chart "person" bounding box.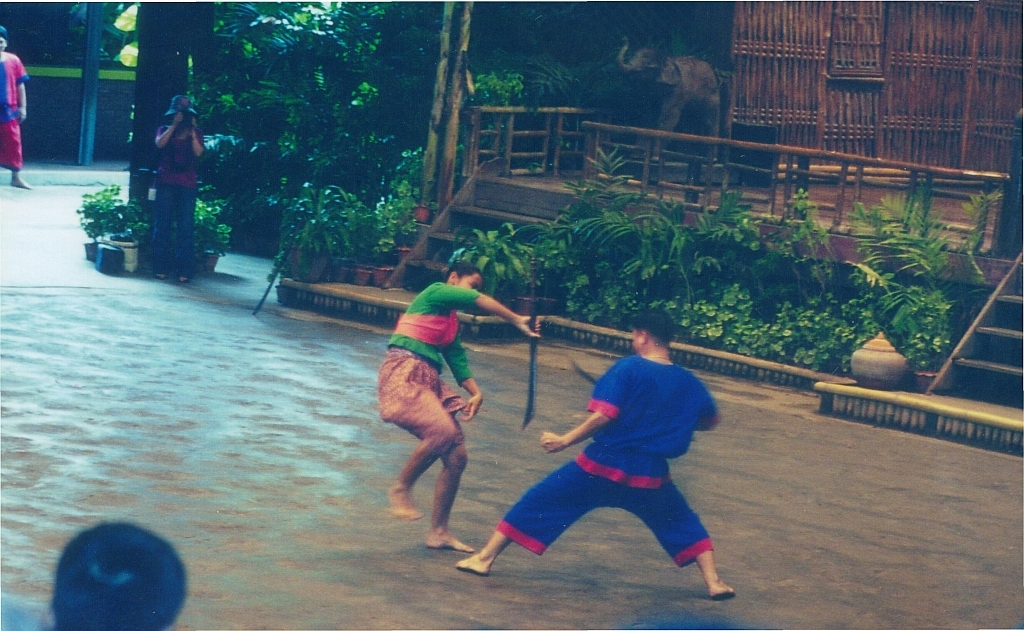
Charted: detection(453, 304, 736, 606).
